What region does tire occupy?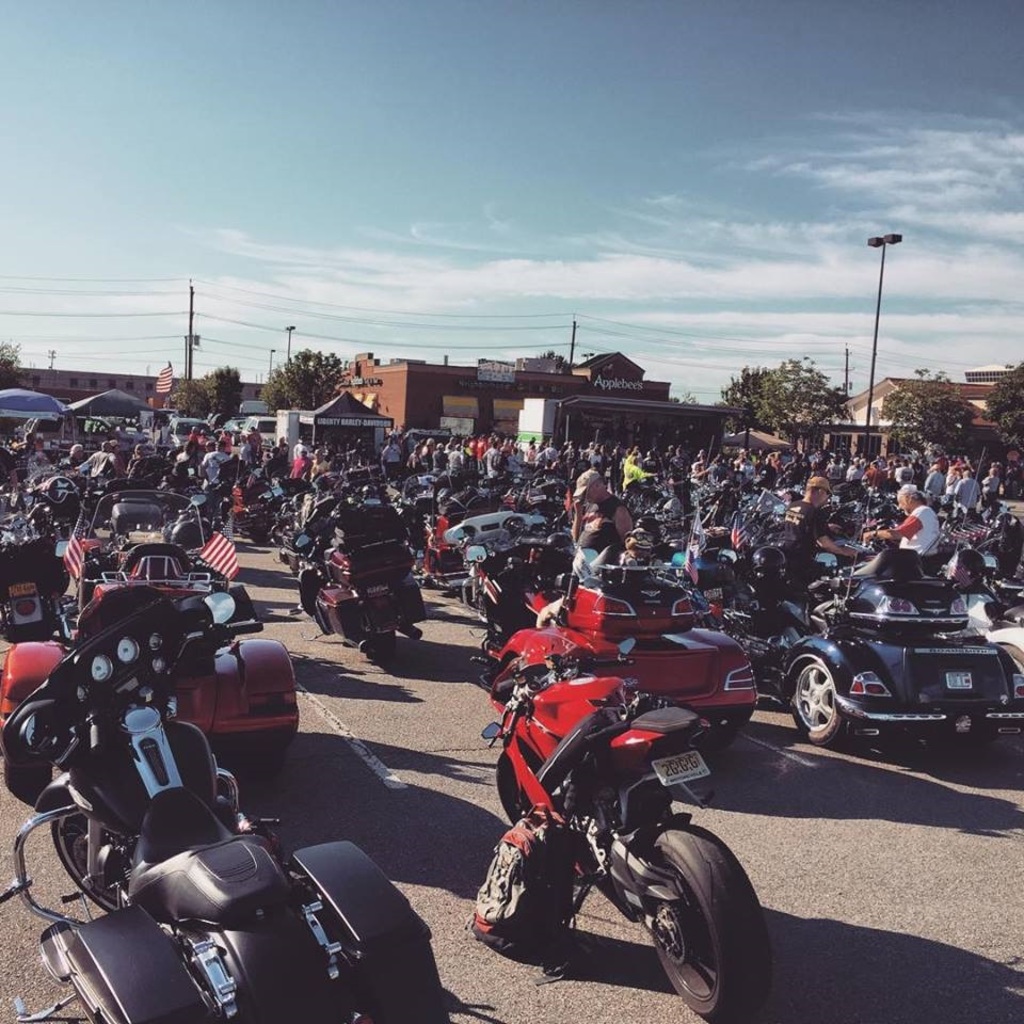
x1=52 y1=816 x2=134 y2=910.
